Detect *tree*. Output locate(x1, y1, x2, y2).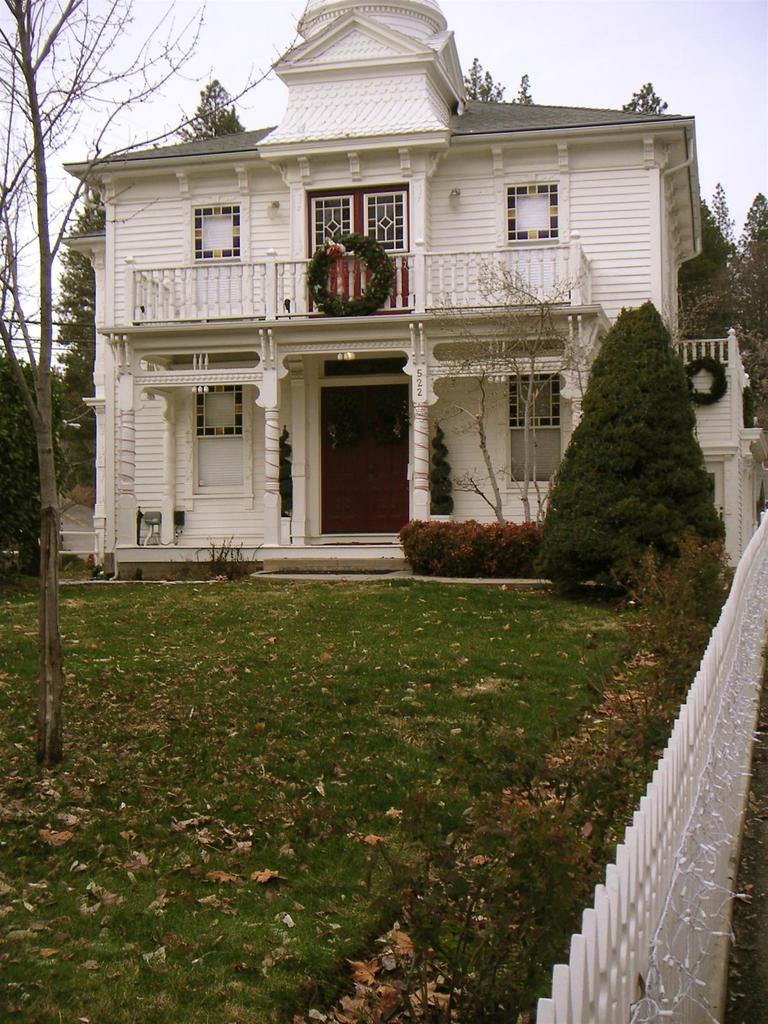
locate(47, 177, 100, 490).
